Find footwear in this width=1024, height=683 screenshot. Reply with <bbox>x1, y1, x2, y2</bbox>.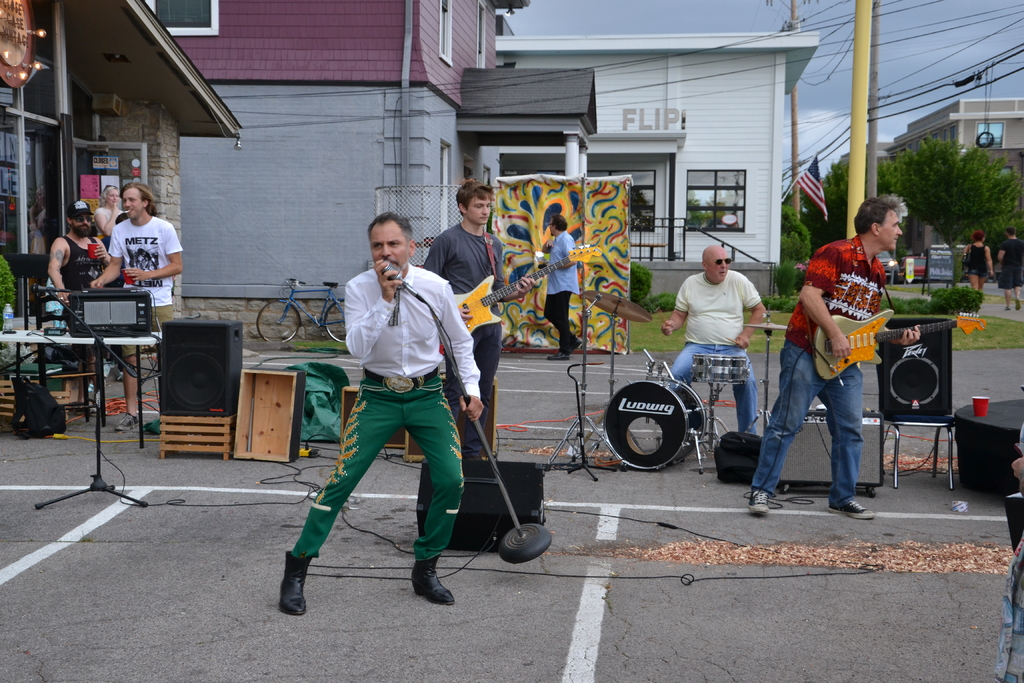
<bbox>468, 455, 481, 459</bbox>.
